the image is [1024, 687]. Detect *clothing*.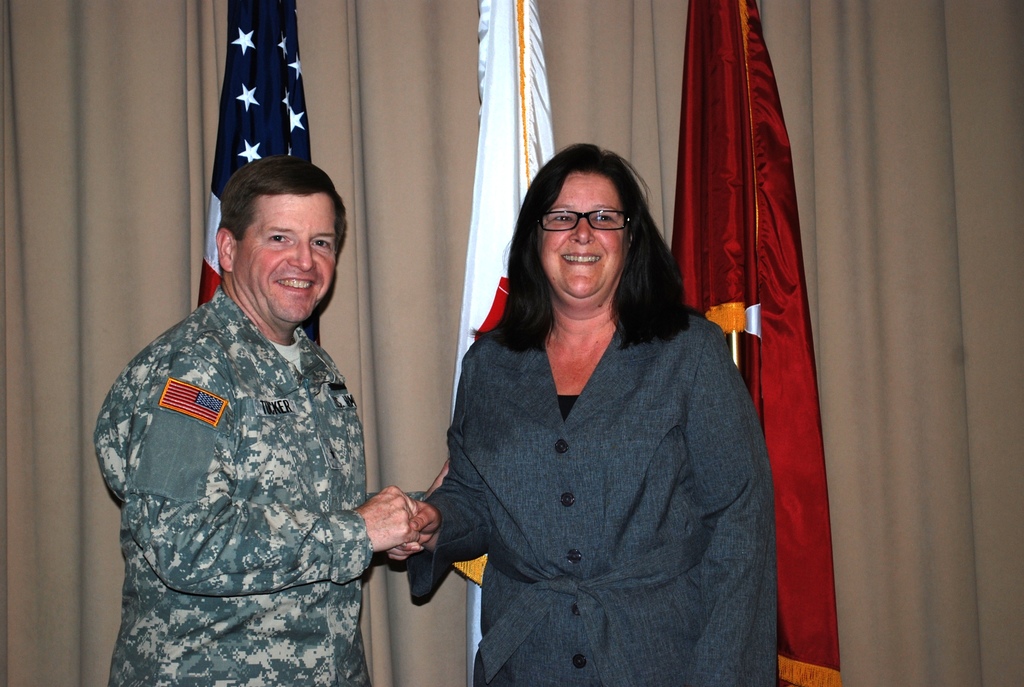
Detection: Rect(86, 228, 388, 667).
